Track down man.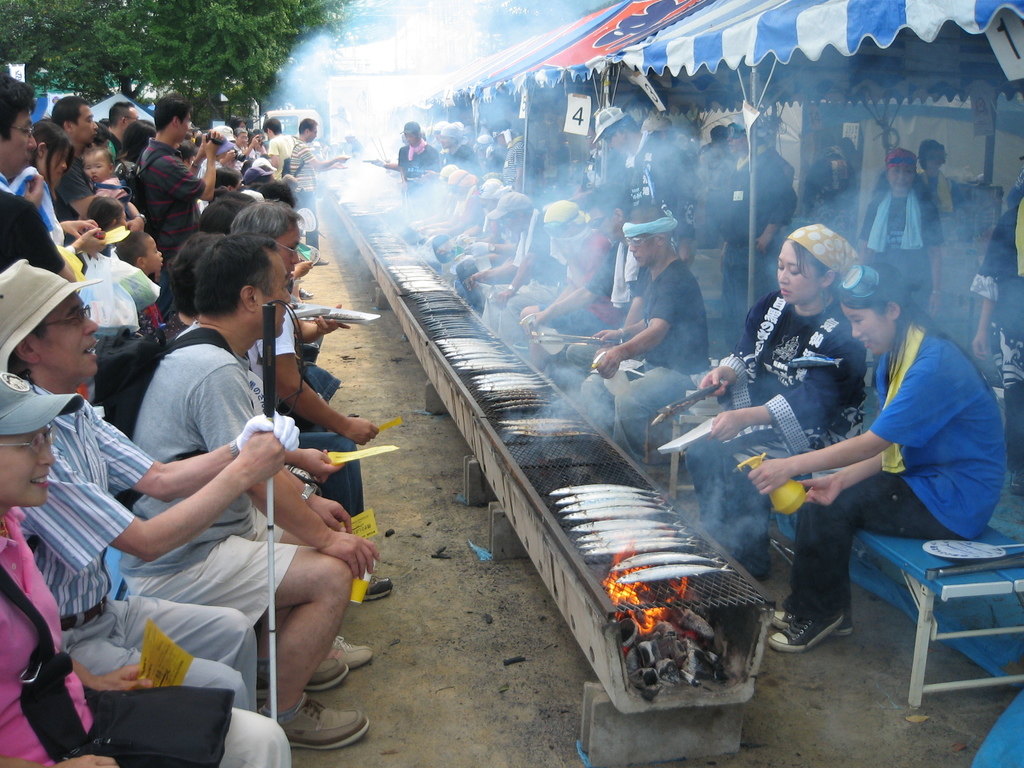
Tracked to 116, 232, 366, 764.
